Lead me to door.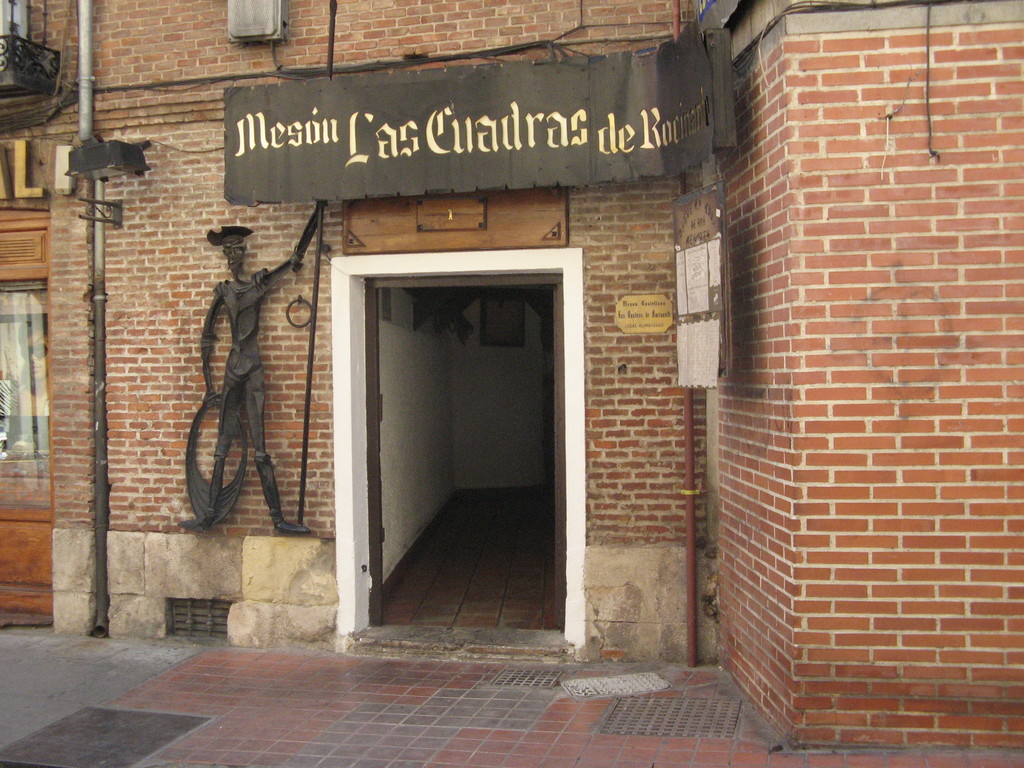
Lead to <box>368,262,573,607</box>.
